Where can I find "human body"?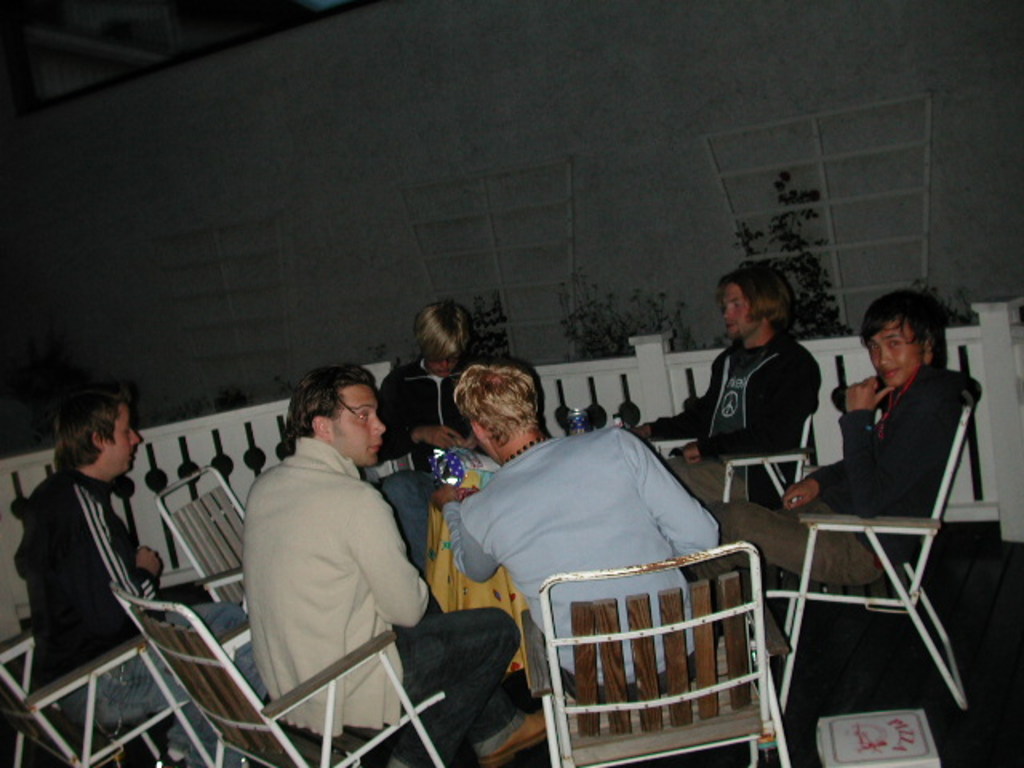
You can find it at bbox=[16, 370, 155, 718].
